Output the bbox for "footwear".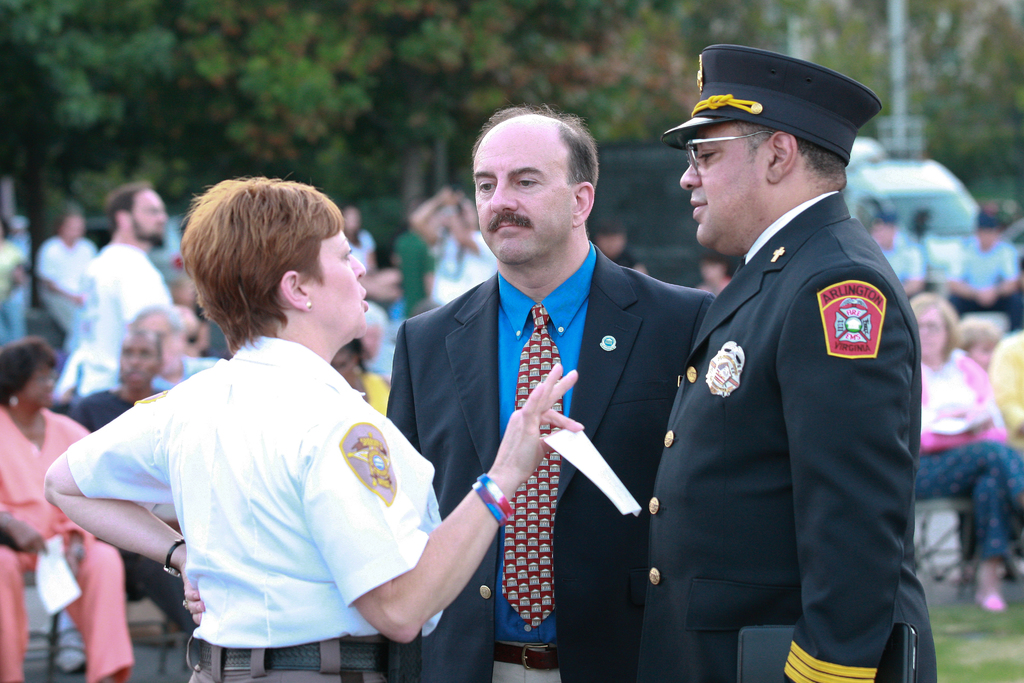
[56,623,88,672].
